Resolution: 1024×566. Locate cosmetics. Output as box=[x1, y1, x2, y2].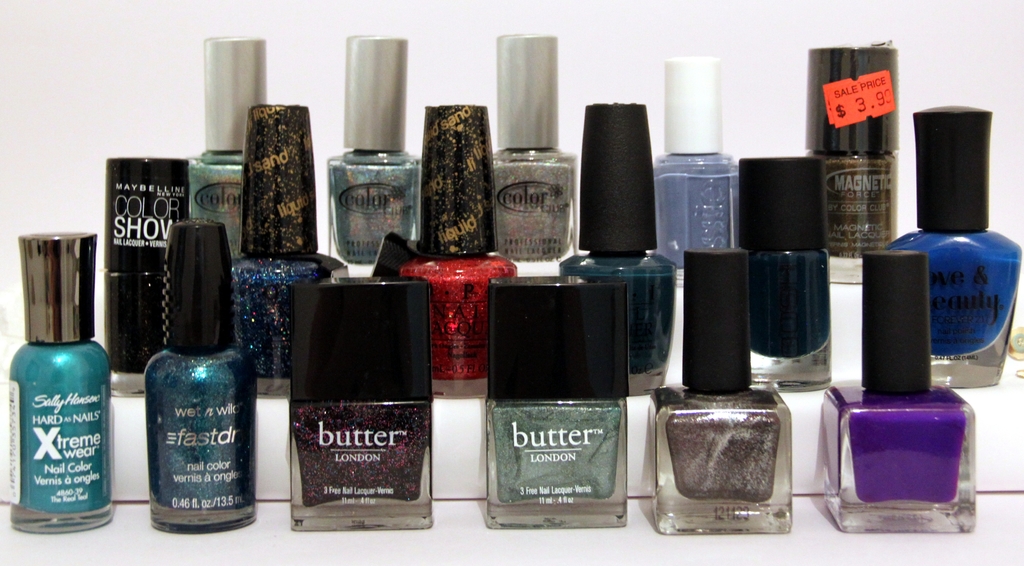
box=[898, 104, 1021, 386].
